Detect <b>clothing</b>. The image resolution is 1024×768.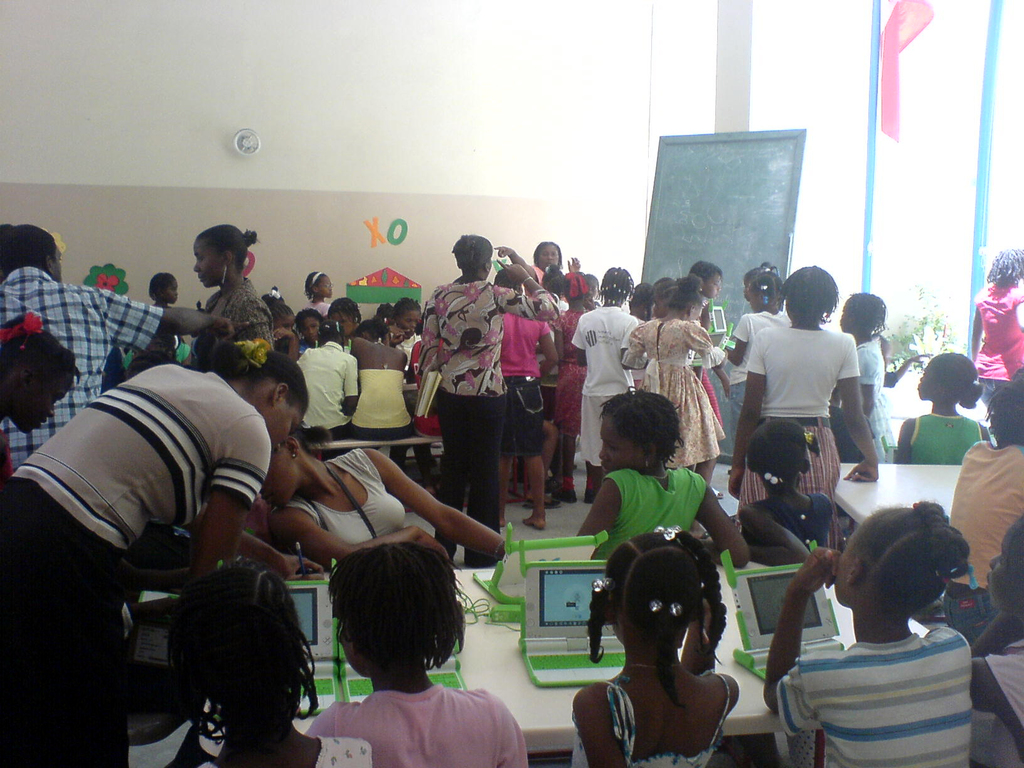
(x1=572, y1=673, x2=727, y2=767).
